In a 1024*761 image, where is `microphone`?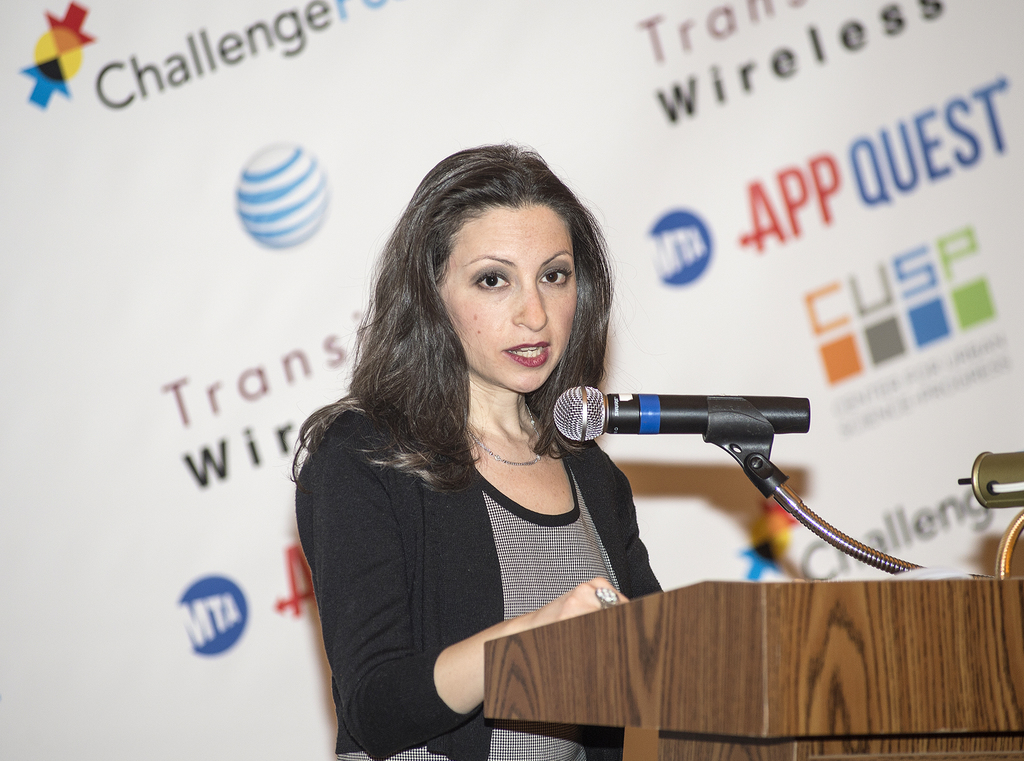
523:388:865:508.
